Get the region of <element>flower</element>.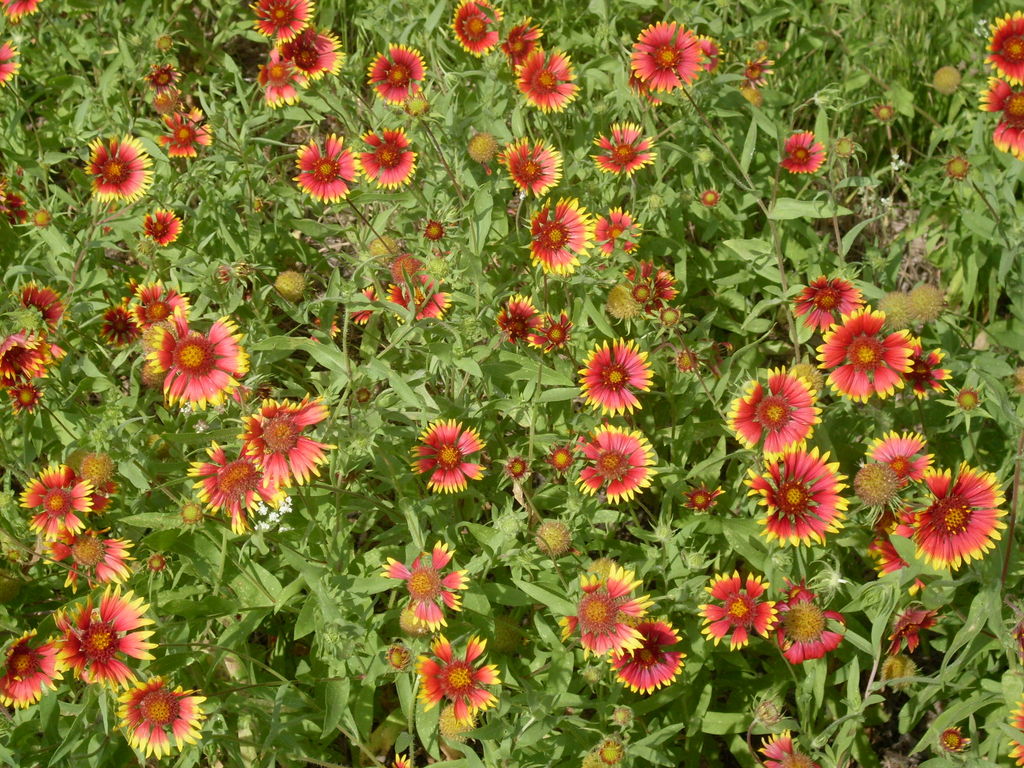
<bbox>502, 10, 545, 77</bbox>.
